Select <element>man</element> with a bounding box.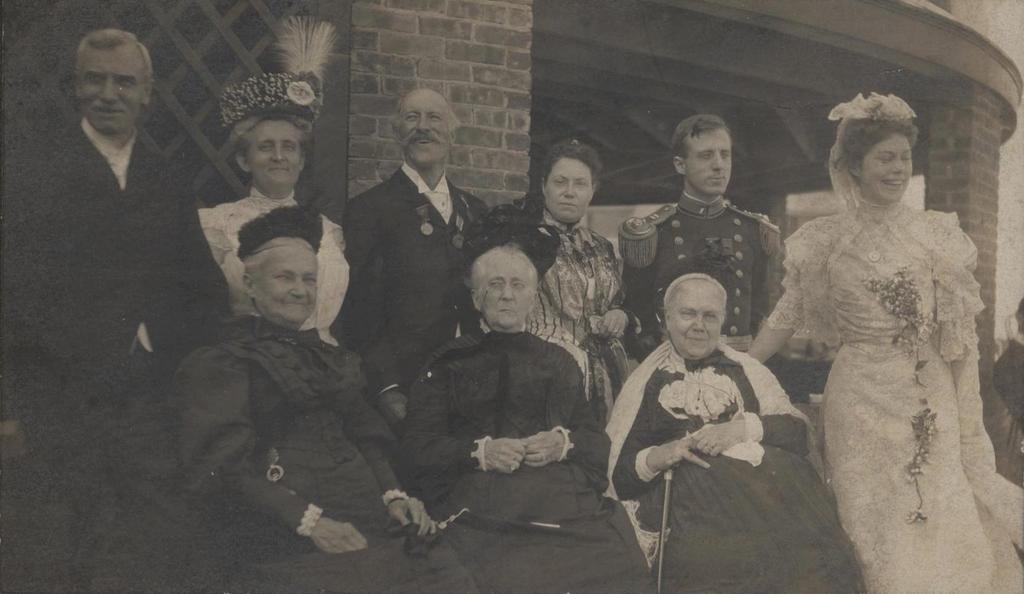
(0, 26, 227, 593).
